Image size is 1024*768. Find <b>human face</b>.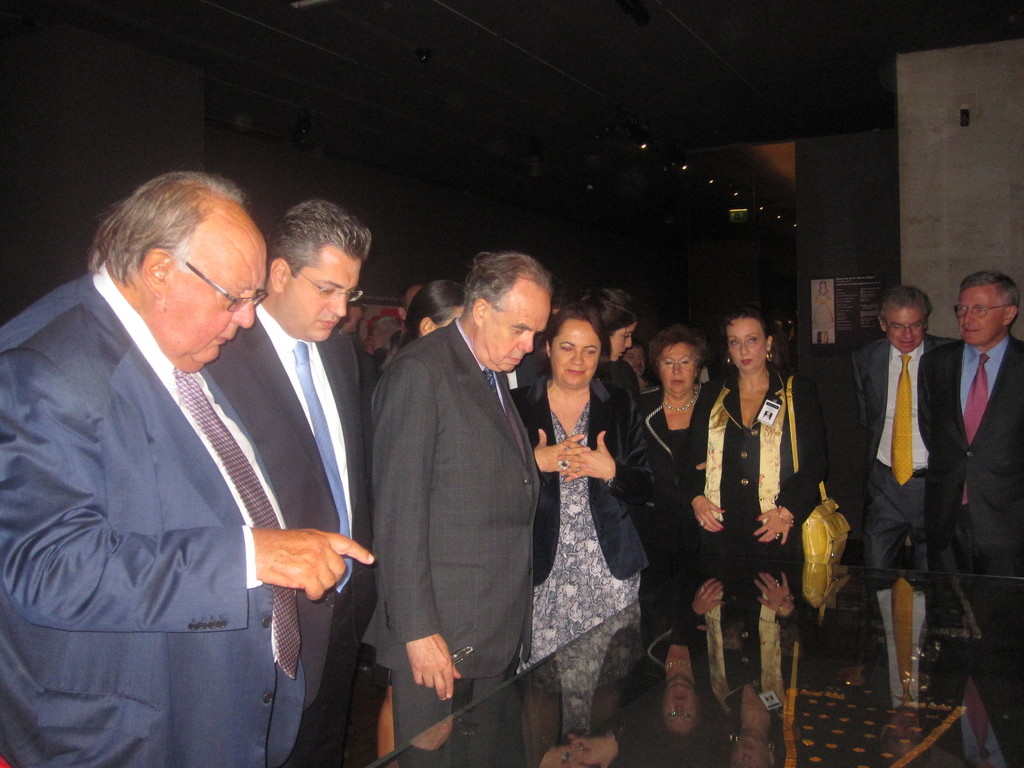
pyautogui.locateOnScreen(548, 300, 615, 387).
